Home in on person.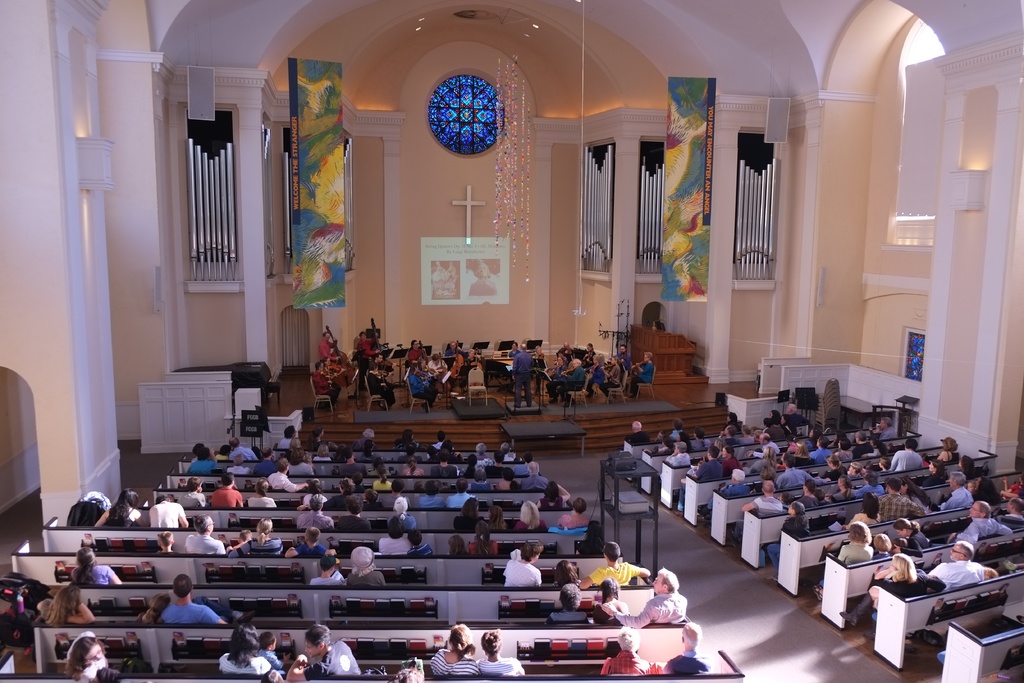
Homed in at bbox=(561, 495, 590, 530).
